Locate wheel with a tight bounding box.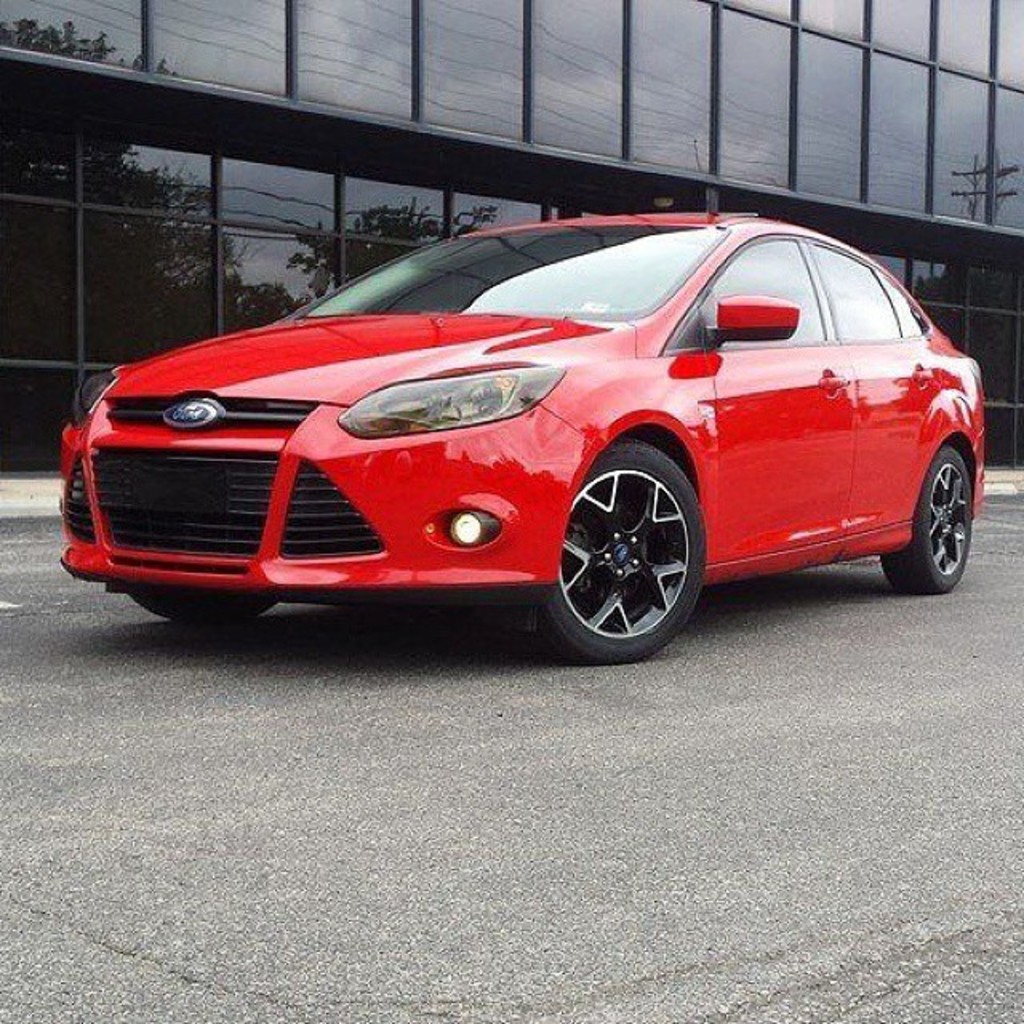
{"left": 882, "top": 443, "right": 976, "bottom": 592}.
